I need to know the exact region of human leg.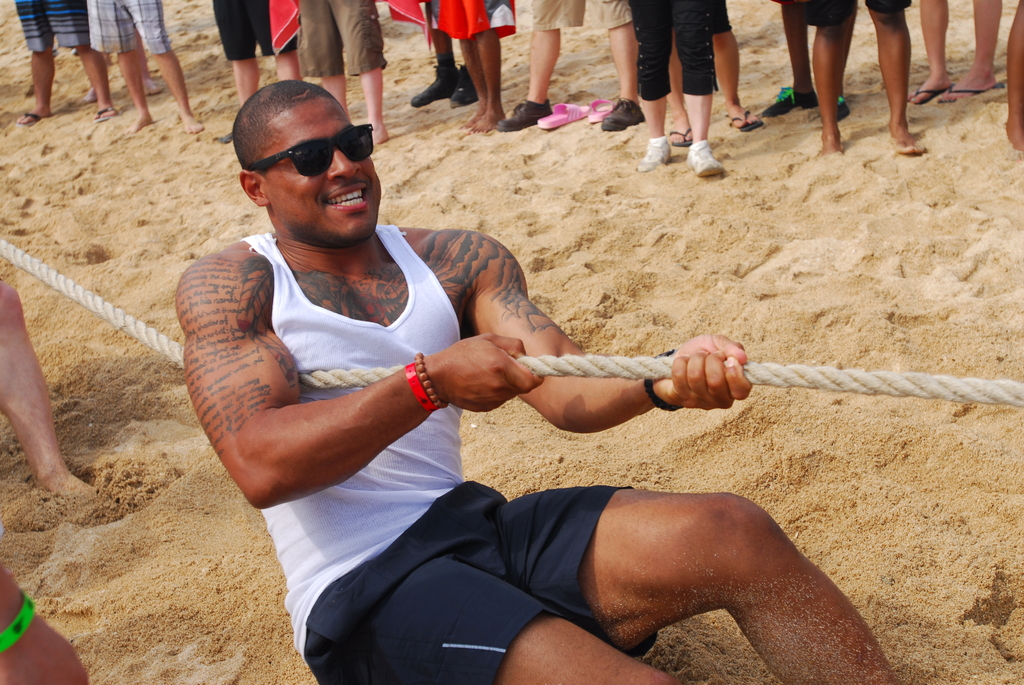
Region: select_region(592, 0, 646, 127).
